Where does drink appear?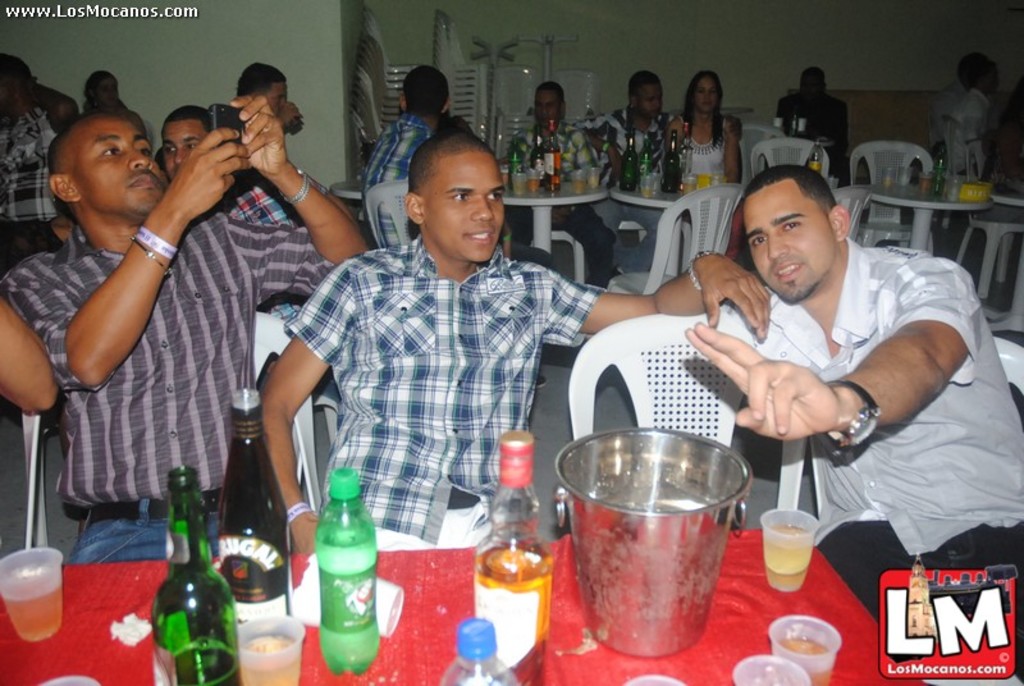
Appears at {"x1": 774, "y1": 639, "x2": 835, "y2": 685}.
